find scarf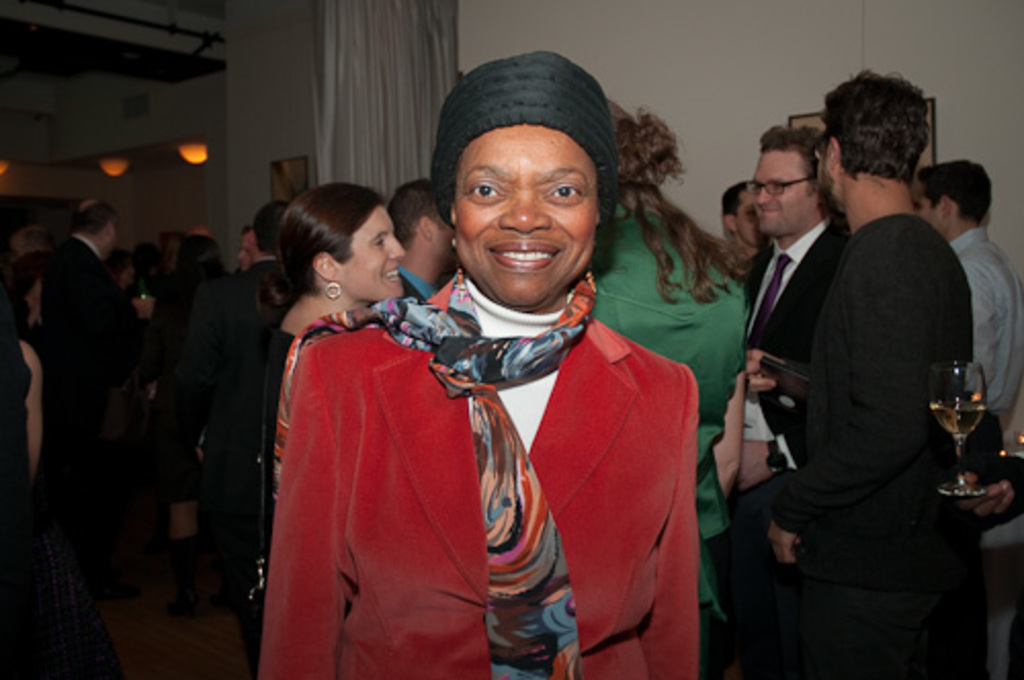
[left=274, top=262, right=594, bottom=678]
